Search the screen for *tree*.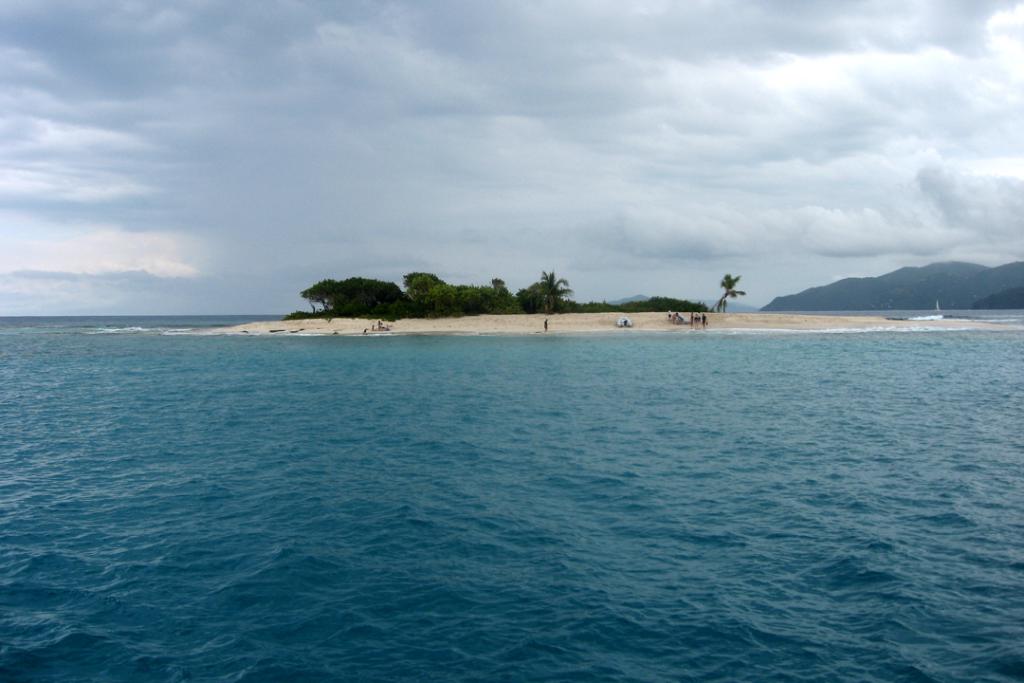
Found at (x1=492, y1=277, x2=506, y2=286).
